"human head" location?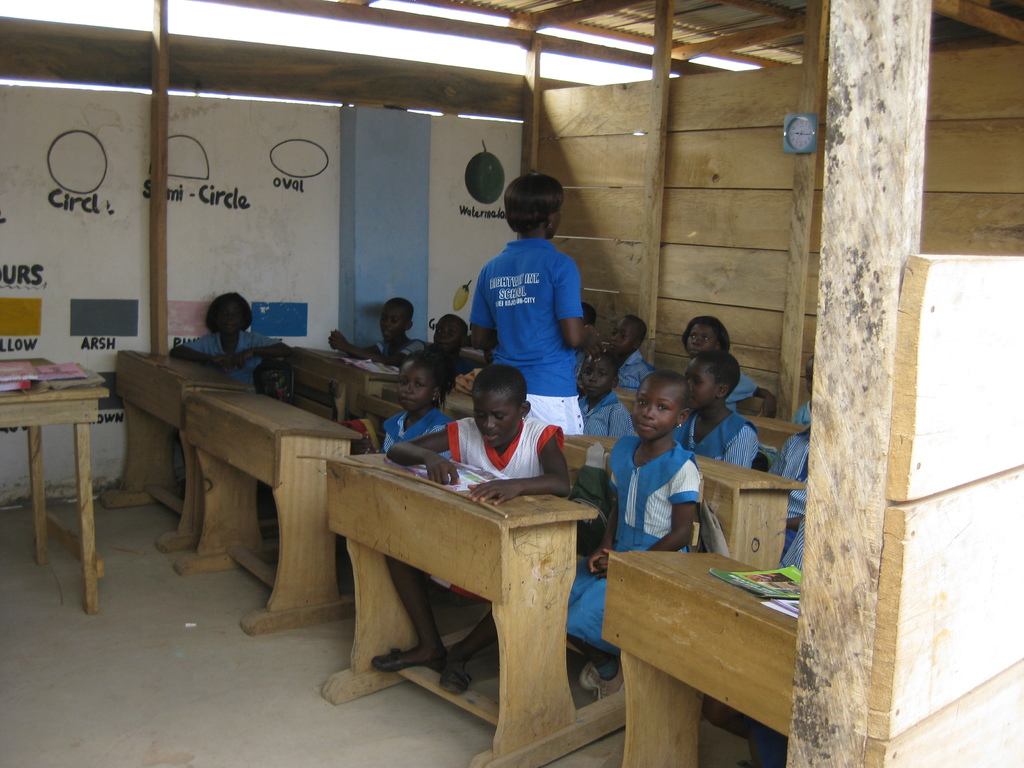
[505,172,562,241]
